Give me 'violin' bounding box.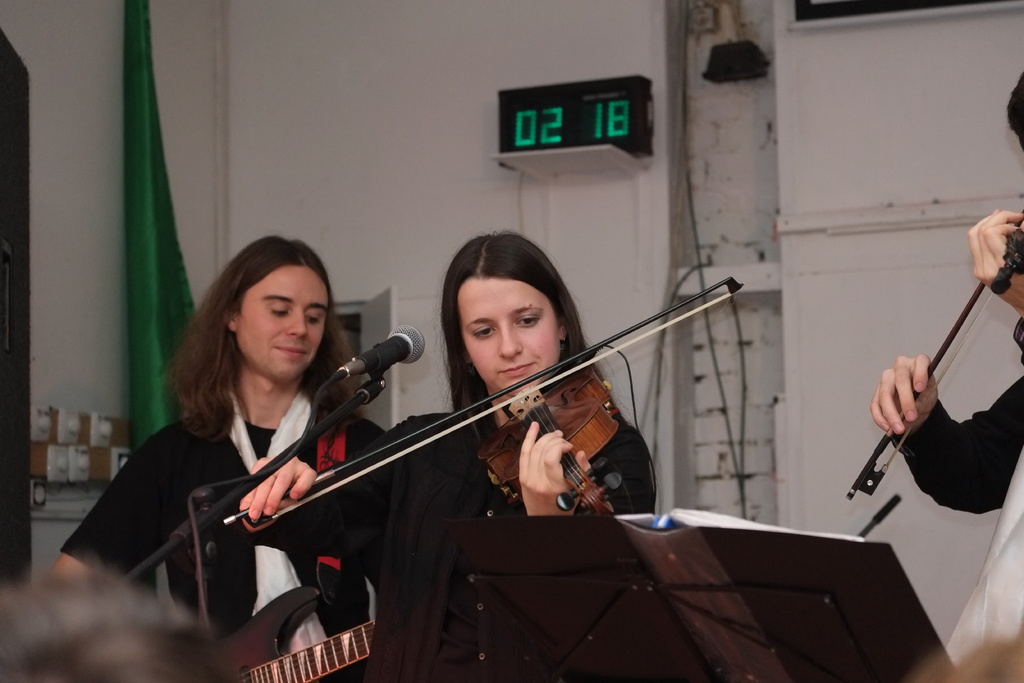
(x1=222, y1=265, x2=746, y2=527).
